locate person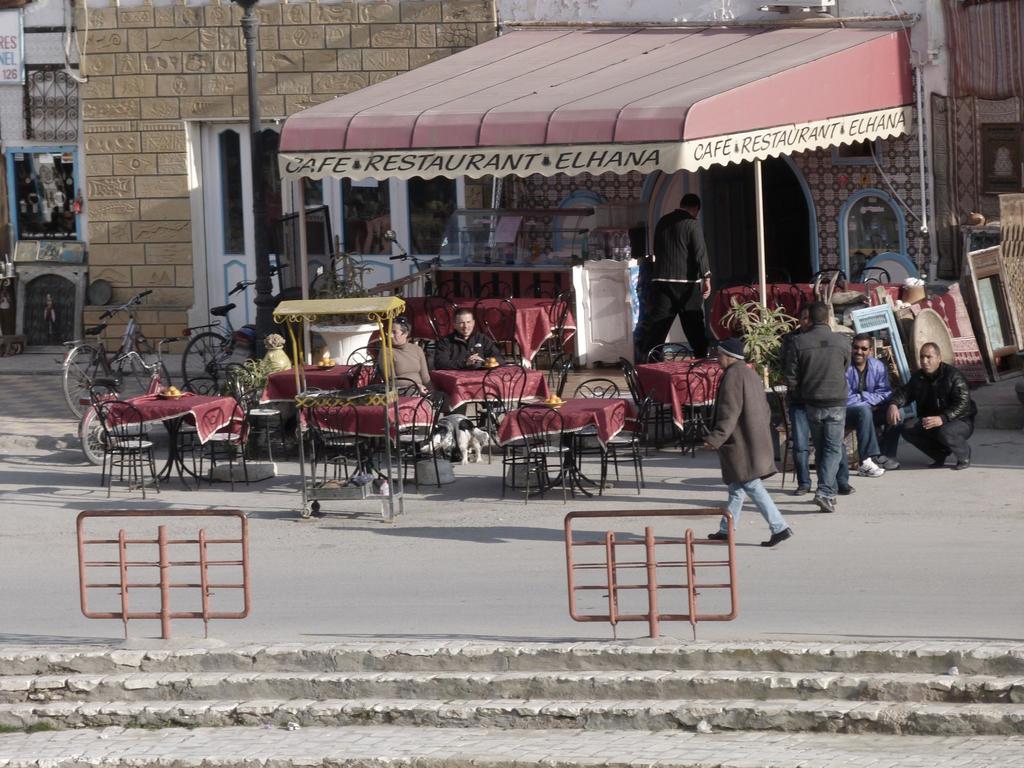
box=[694, 331, 790, 544]
